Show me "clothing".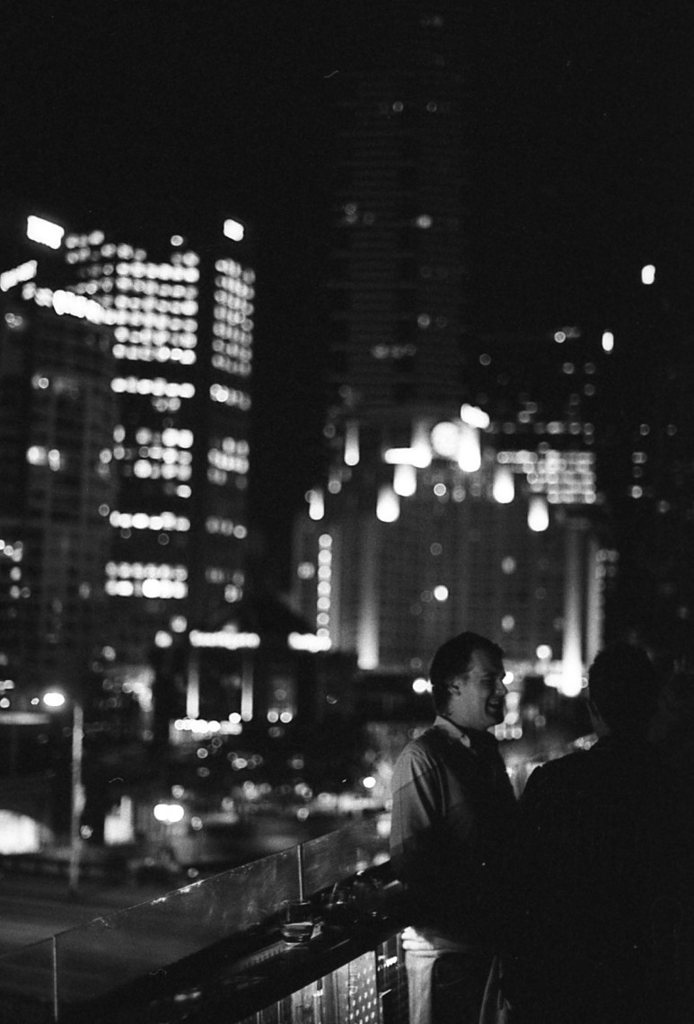
"clothing" is here: <bbox>386, 709, 536, 1023</bbox>.
